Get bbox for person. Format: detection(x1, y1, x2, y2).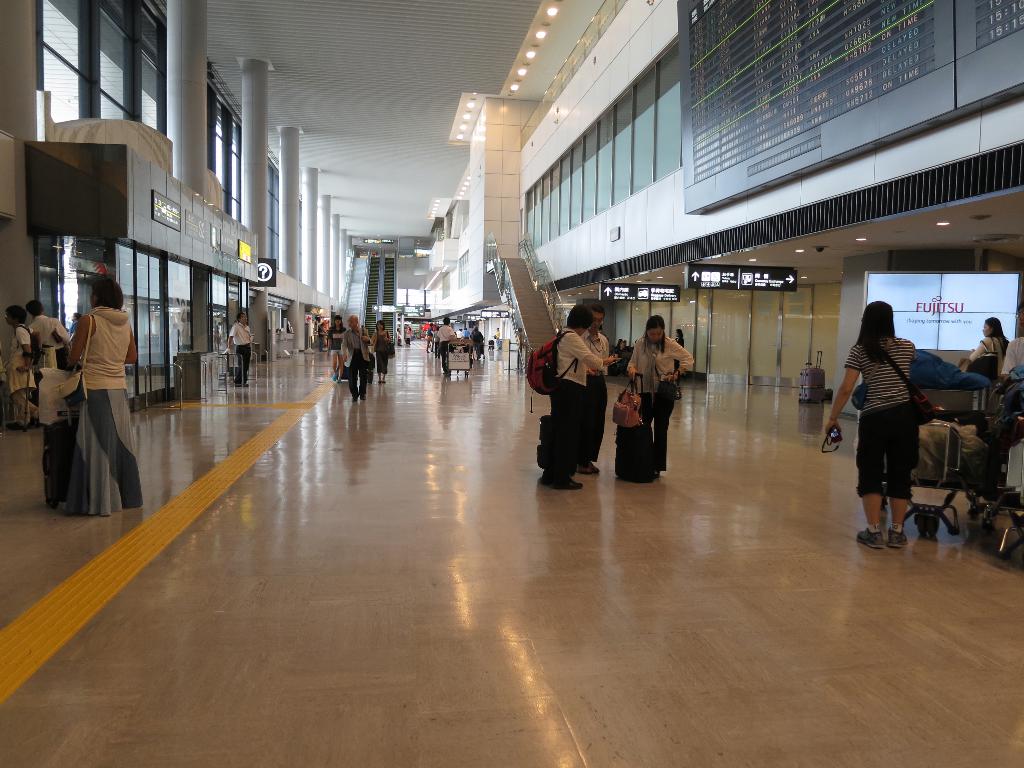
detection(571, 301, 611, 474).
